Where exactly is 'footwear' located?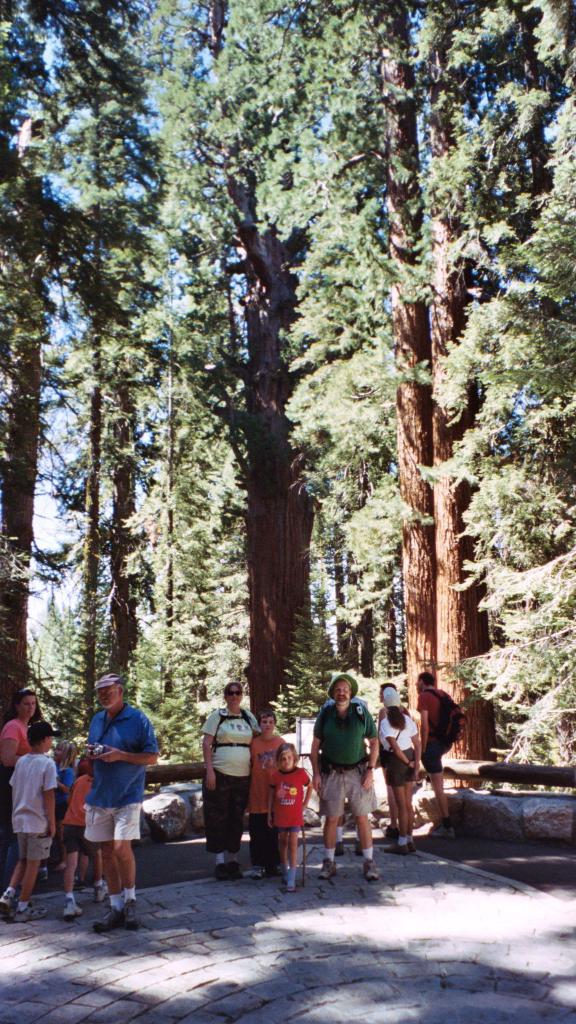
Its bounding box is 13, 903, 43, 922.
